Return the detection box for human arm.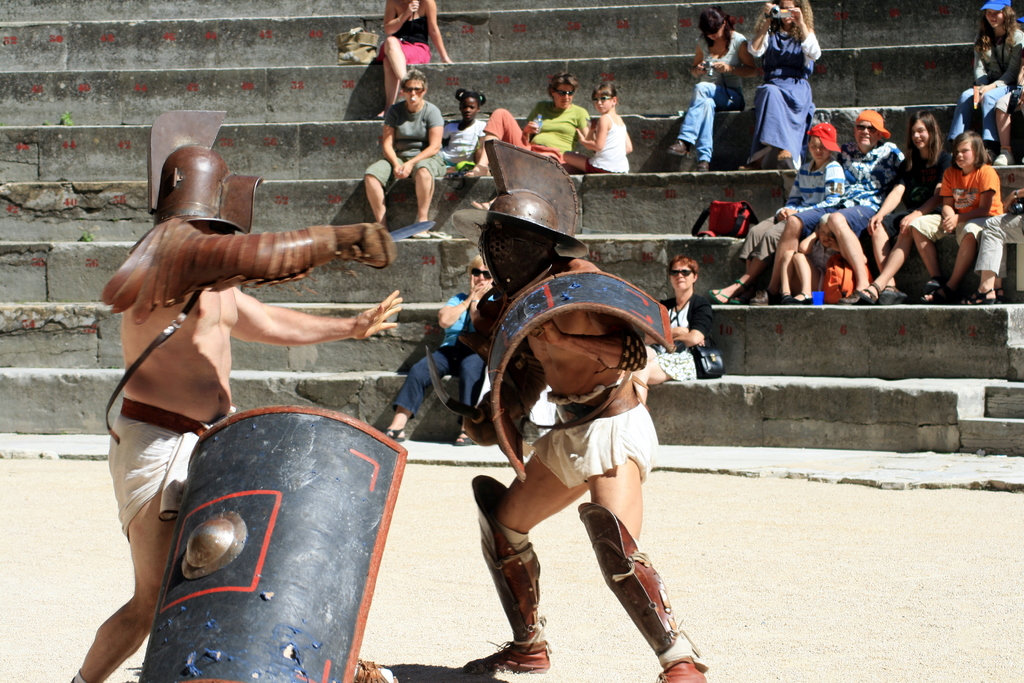
[x1=387, y1=0, x2=417, y2=31].
